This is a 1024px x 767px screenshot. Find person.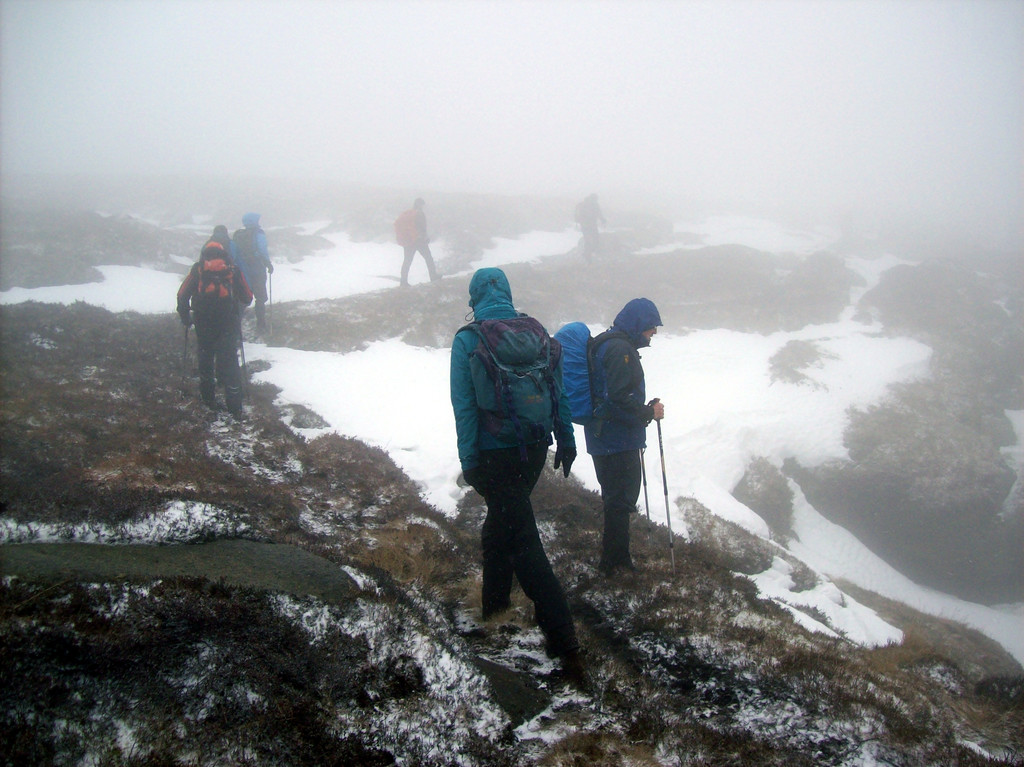
Bounding box: l=399, t=193, r=438, b=289.
